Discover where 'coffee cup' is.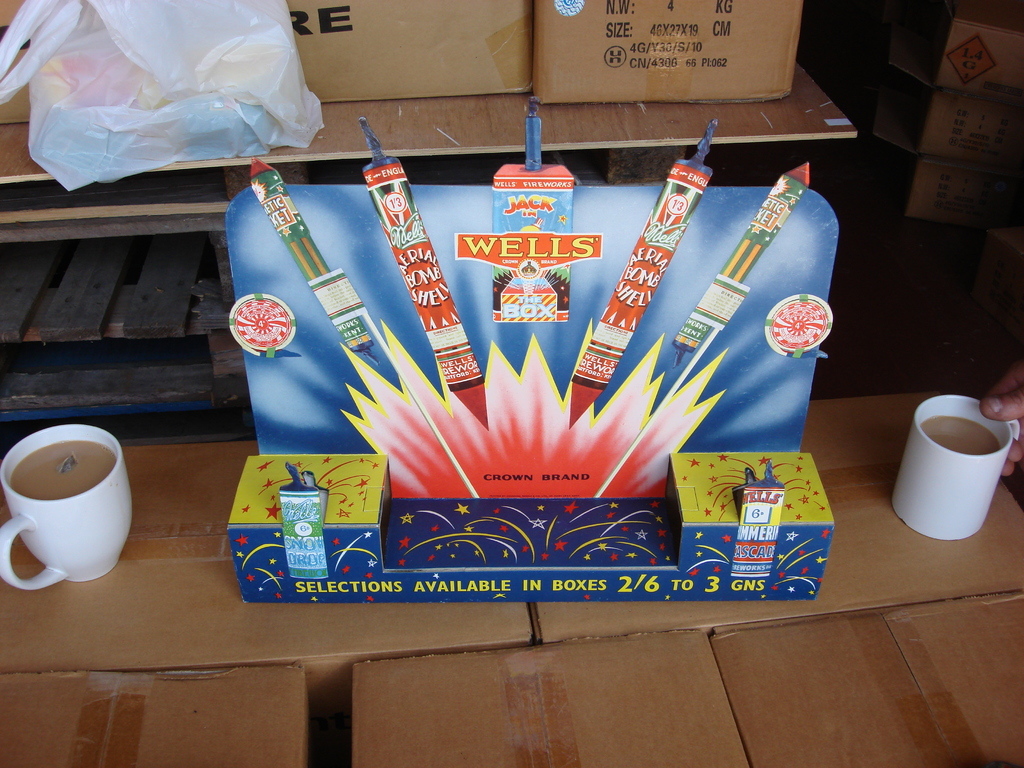
Discovered at rect(890, 394, 1023, 542).
